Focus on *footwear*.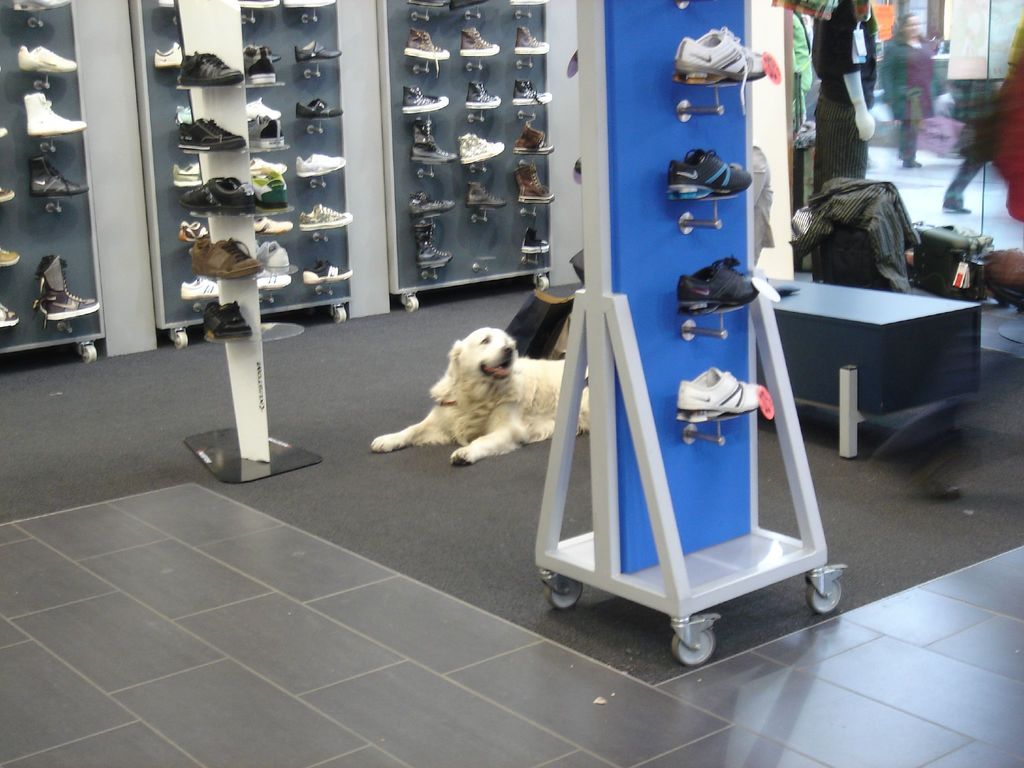
Focused at <bbox>463, 179, 512, 209</bbox>.
